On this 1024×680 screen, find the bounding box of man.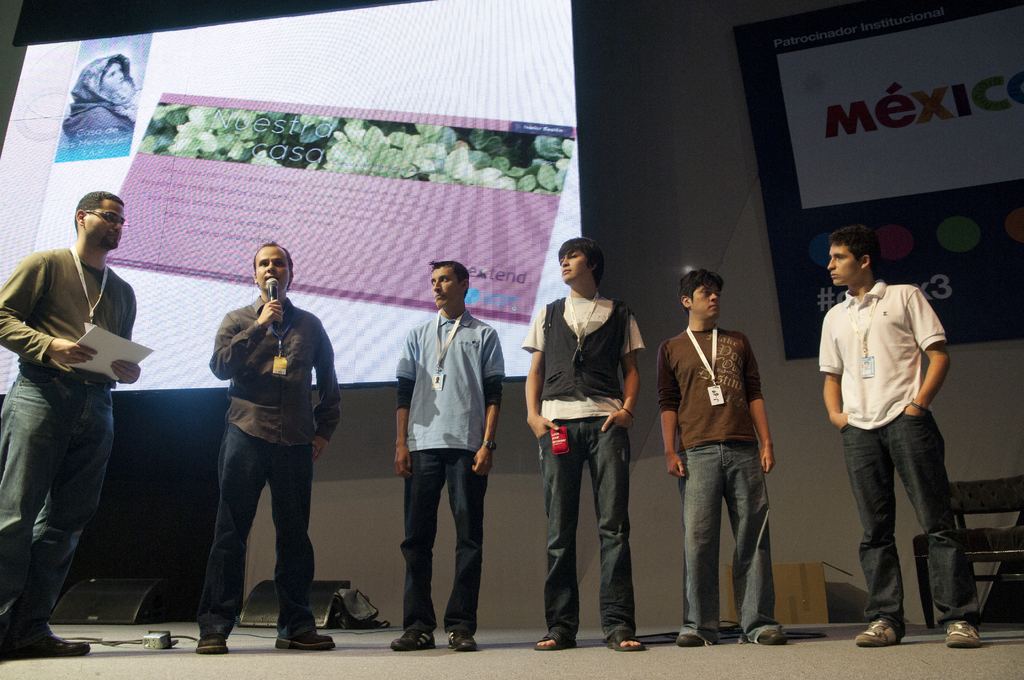
Bounding box: <box>518,232,647,655</box>.
